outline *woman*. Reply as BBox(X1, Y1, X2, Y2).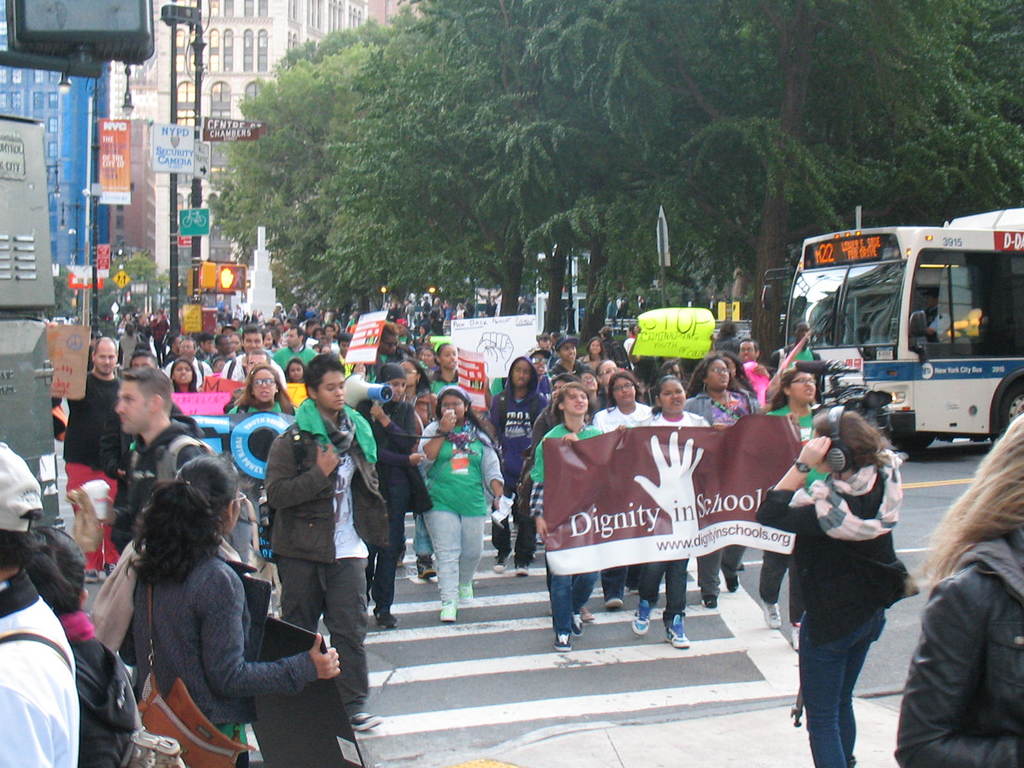
BBox(351, 358, 435, 634).
